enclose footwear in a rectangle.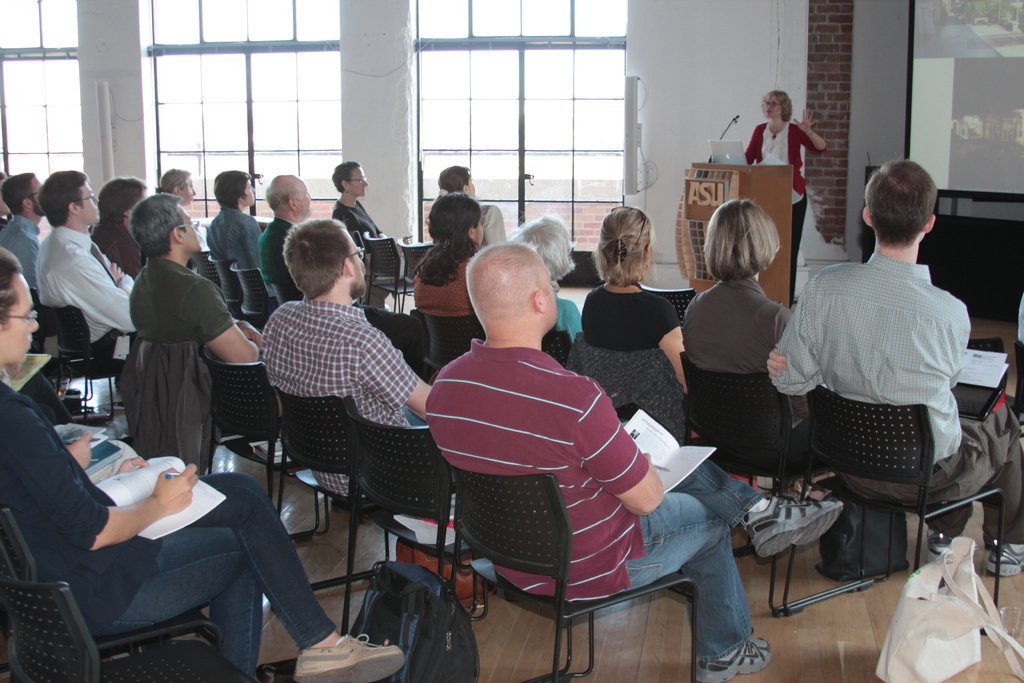
<bbox>294, 631, 405, 682</bbox>.
